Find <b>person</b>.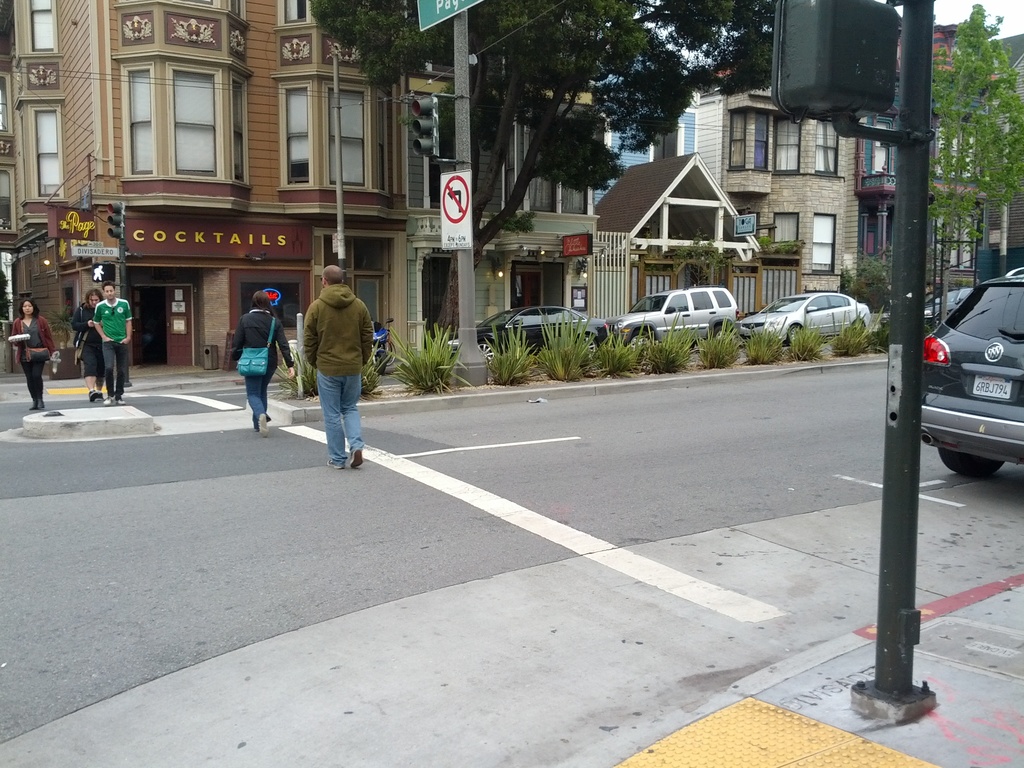
[71,289,106,408].
